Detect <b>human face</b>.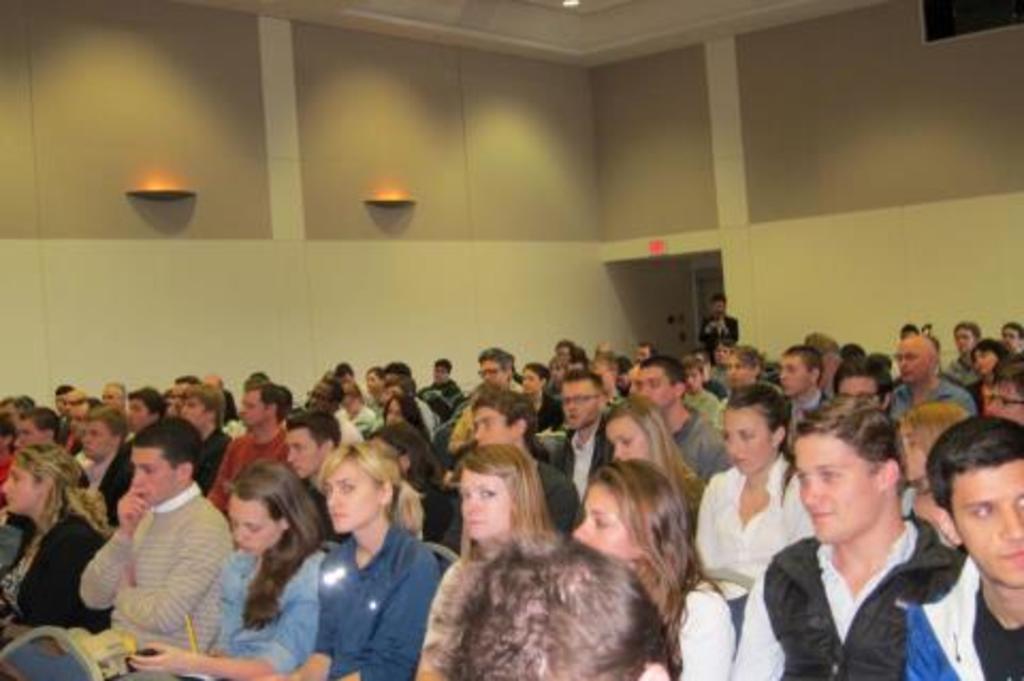
Detected at box=[521, 369, 544, 399].
